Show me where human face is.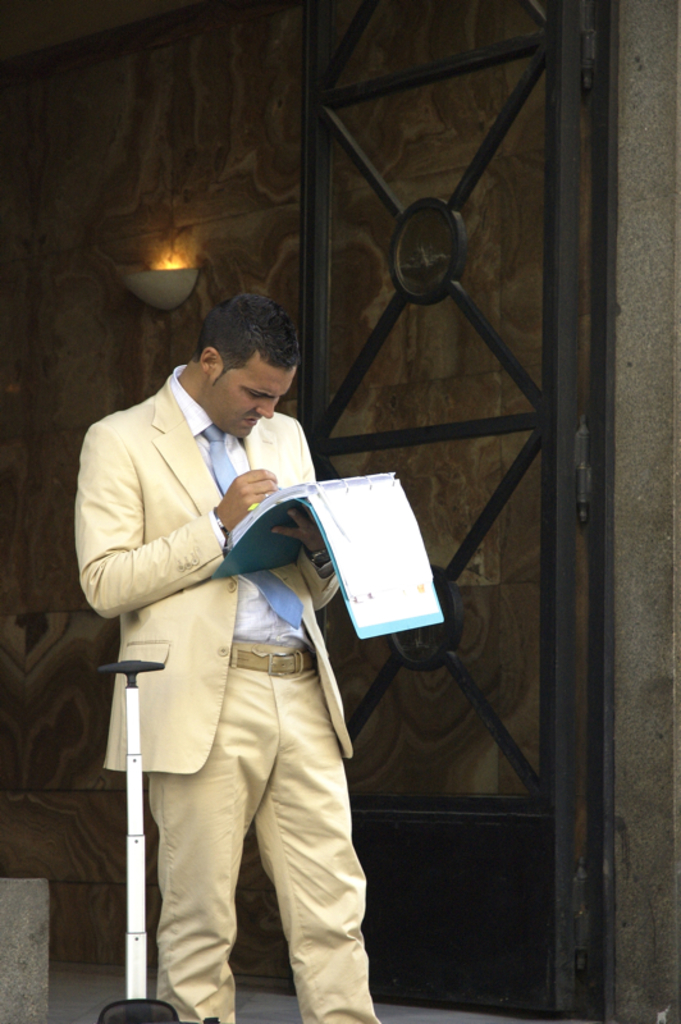
human face is at (206,358,293,440).
